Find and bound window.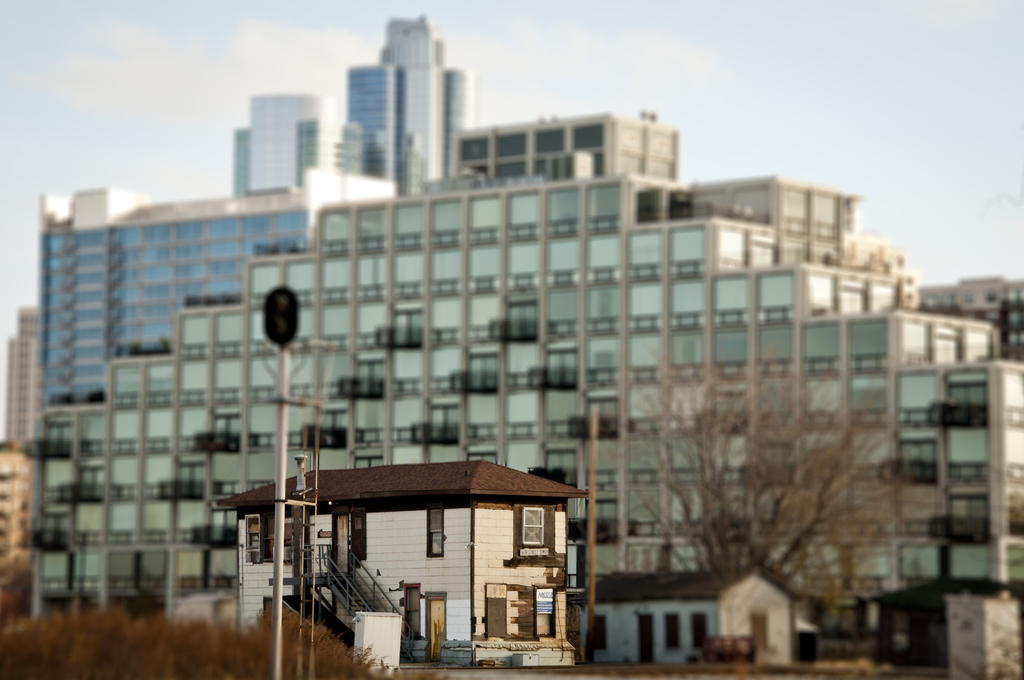
Bound: {"x1": 520, "y1": 506, "x2": 548, "y2": 547}.
